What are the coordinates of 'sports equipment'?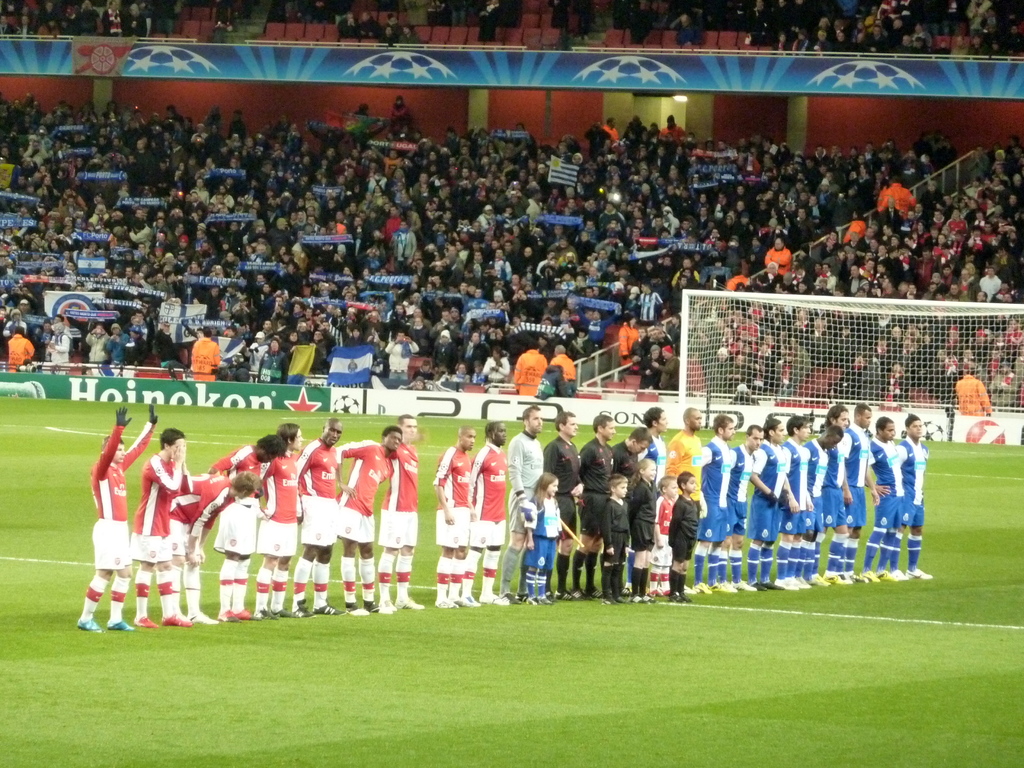
bbox(514, 498, 535, 528).
